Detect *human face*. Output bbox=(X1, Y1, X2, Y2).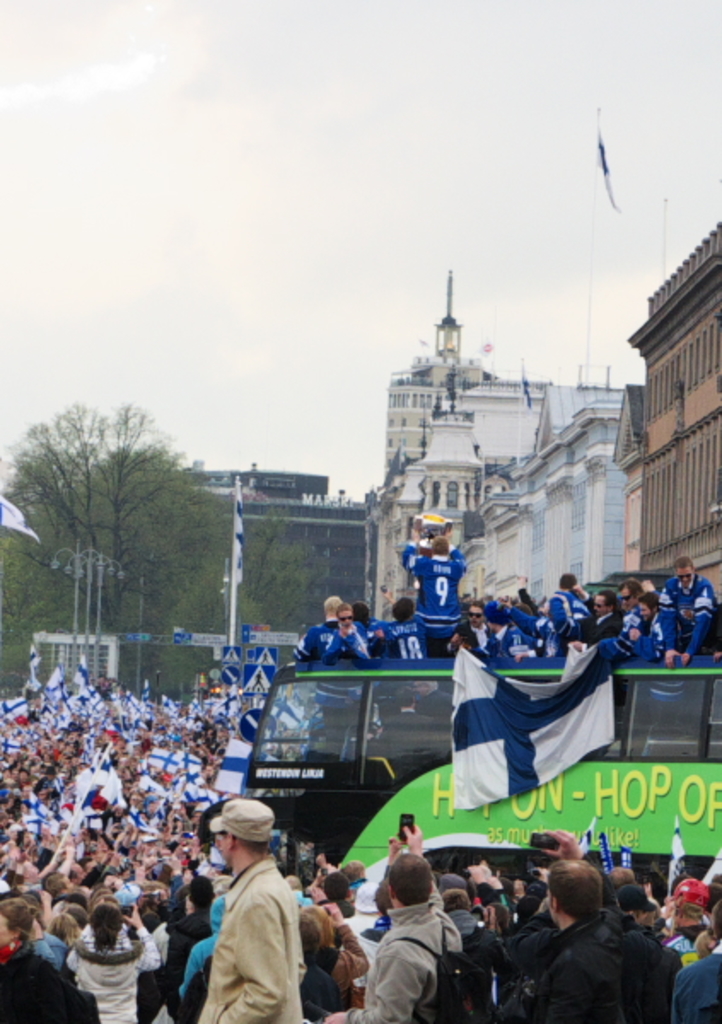
bbox=(681, 568, 693, 587).
